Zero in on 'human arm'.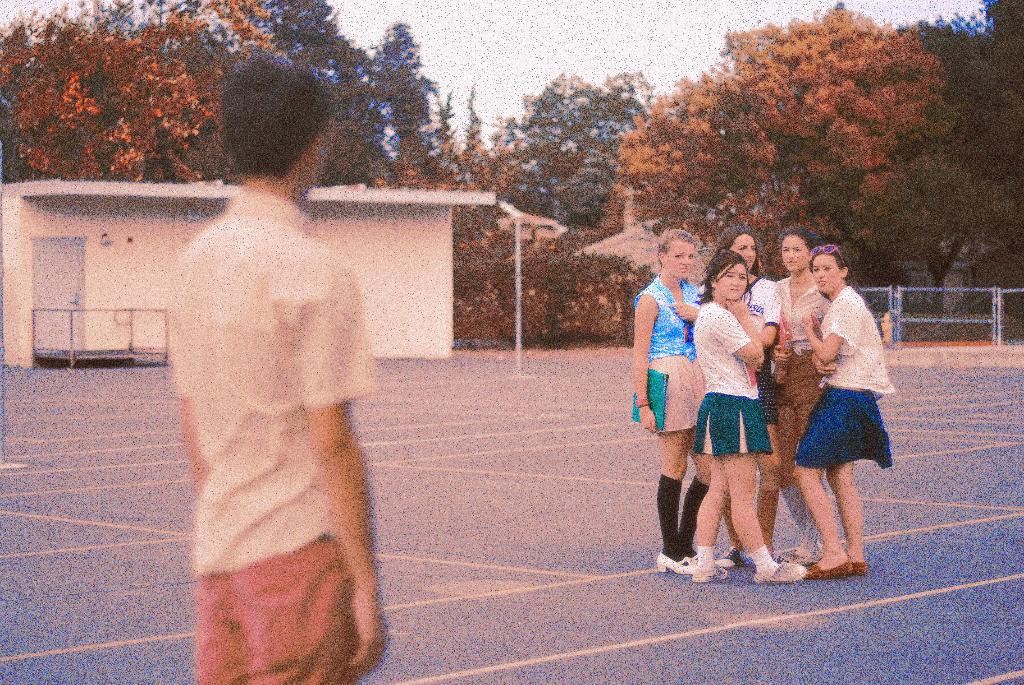
Zeroed in: <region>803, 295, 854, 363</region>.
